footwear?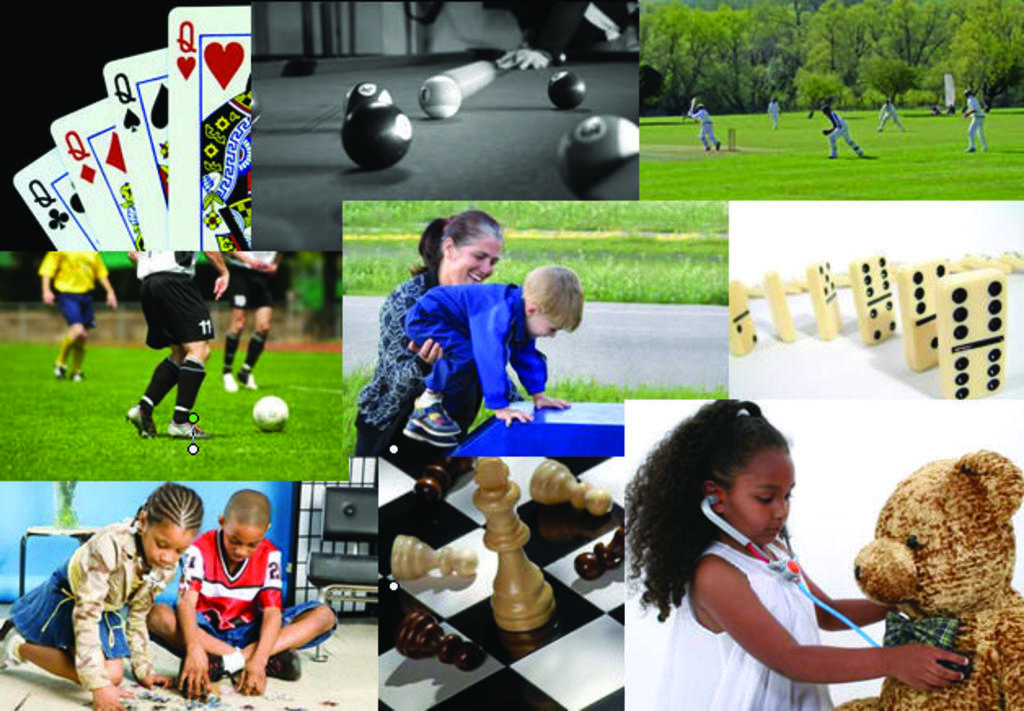
(left=179, top=657, right=228, bottom=682)
